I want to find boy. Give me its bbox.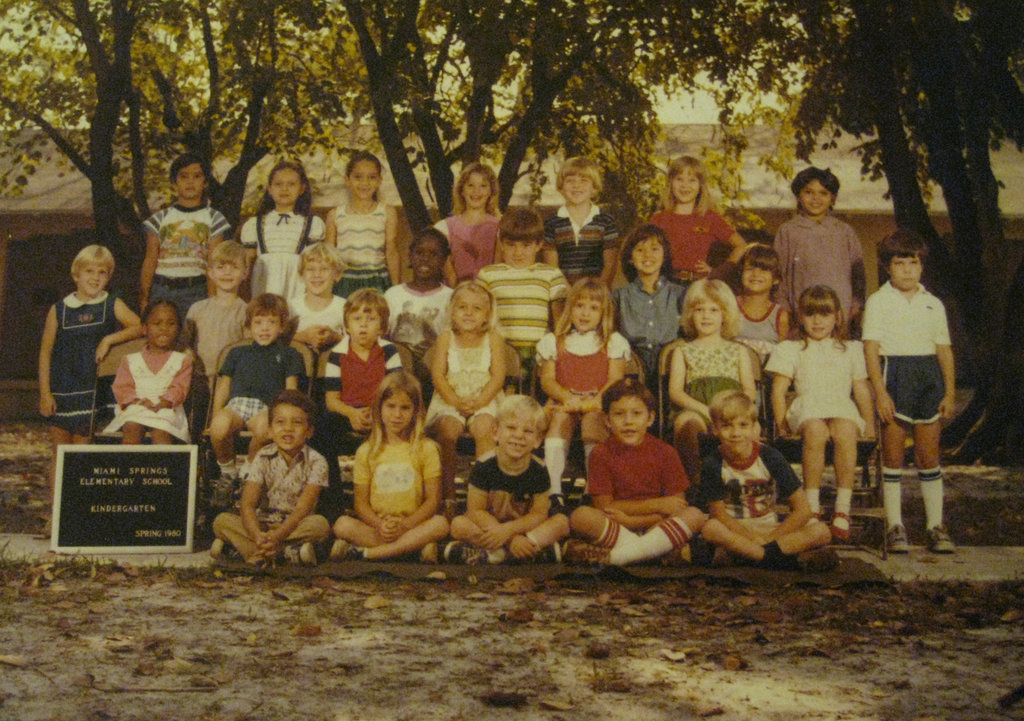
box=[383, 224, 458, 362].
